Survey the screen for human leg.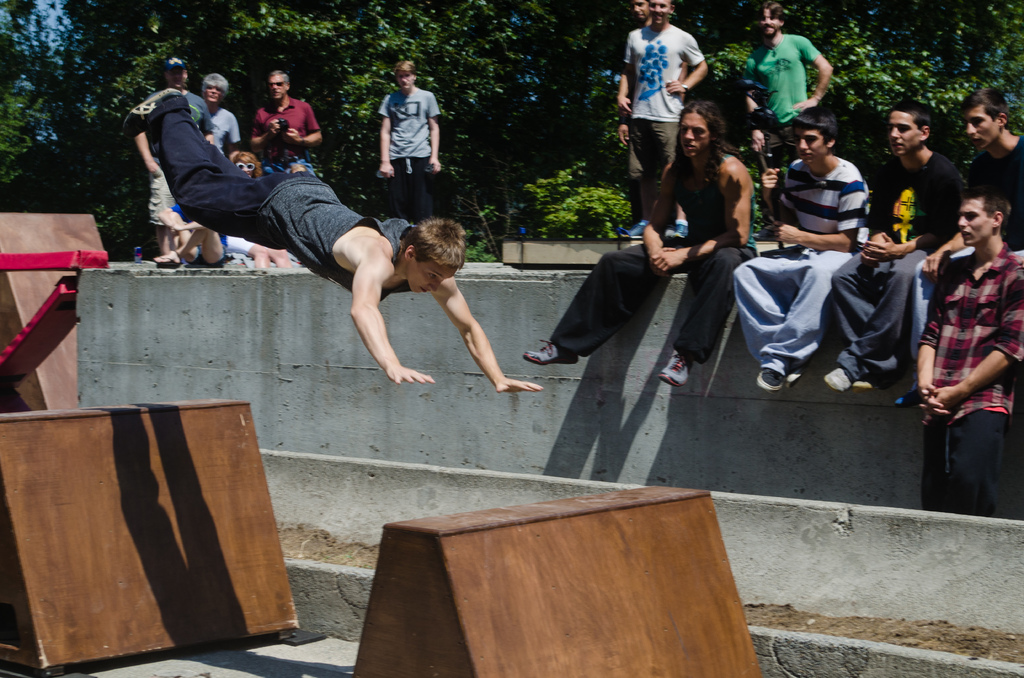
Survey found: (524, 239, 700, 367).
